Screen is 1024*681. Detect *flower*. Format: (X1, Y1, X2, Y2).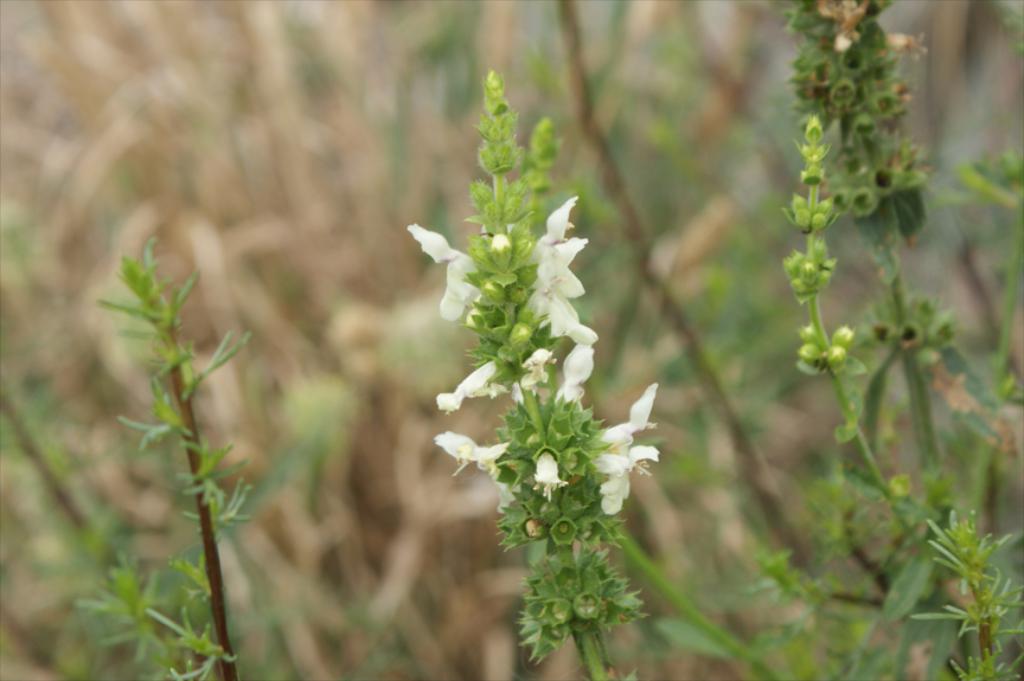
(436, 430, 521, 513).
